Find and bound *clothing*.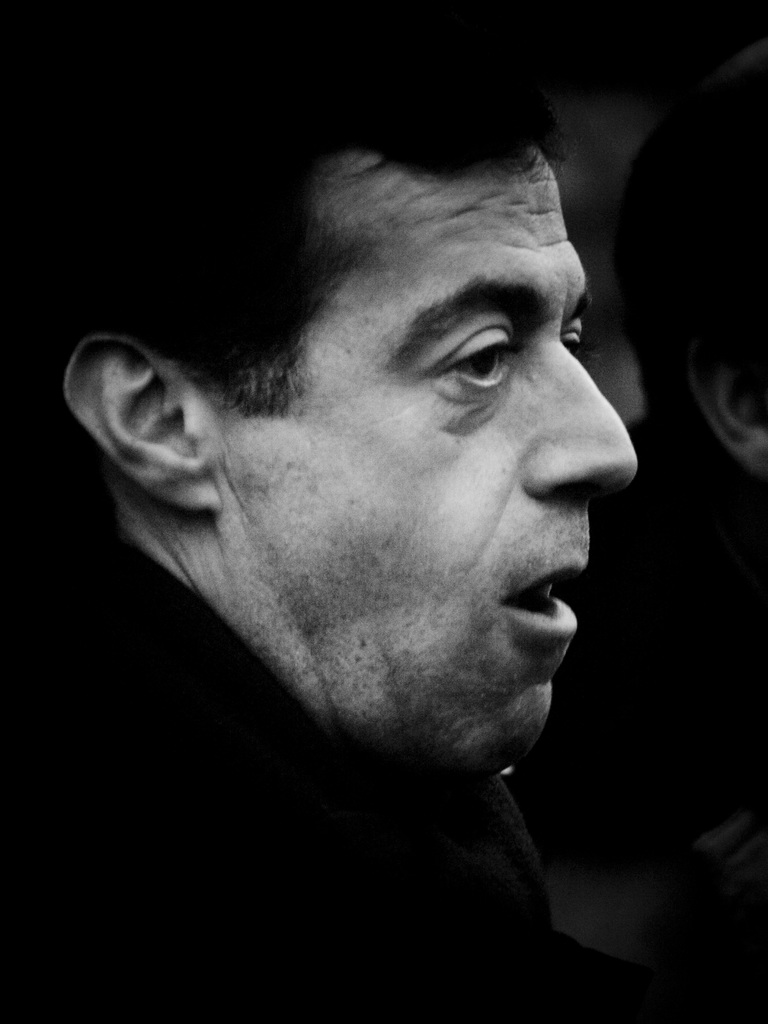
Bound: region(0, 485, 689, 1023).
